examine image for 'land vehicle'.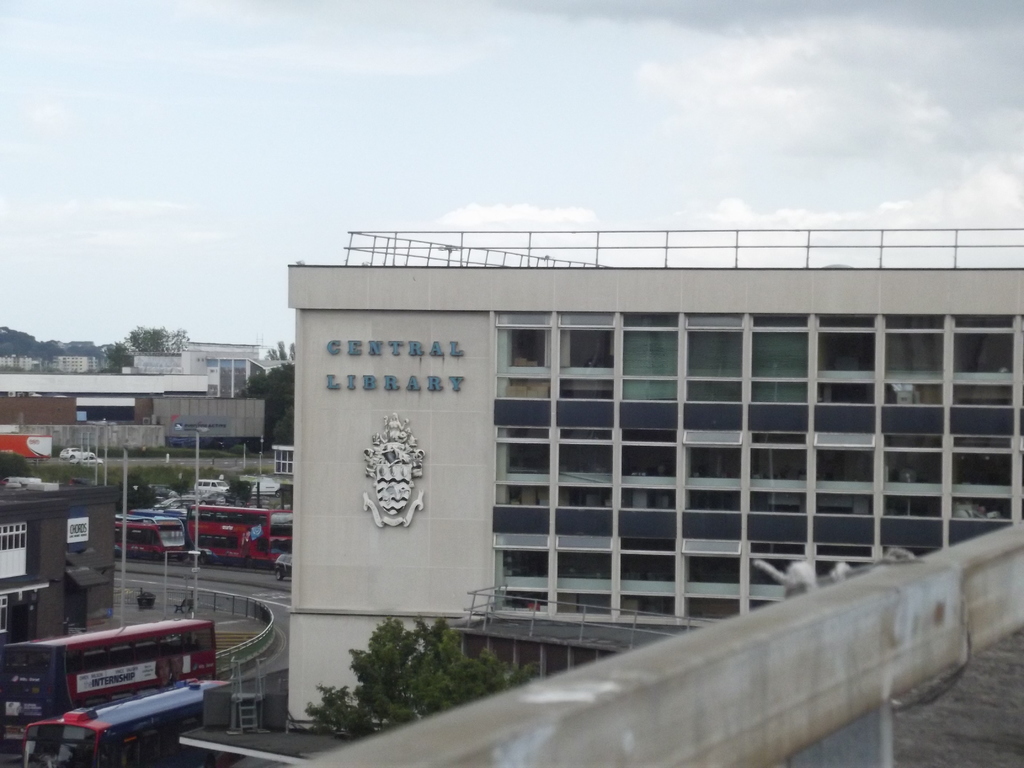
Examination result: (190,476,228,497).
